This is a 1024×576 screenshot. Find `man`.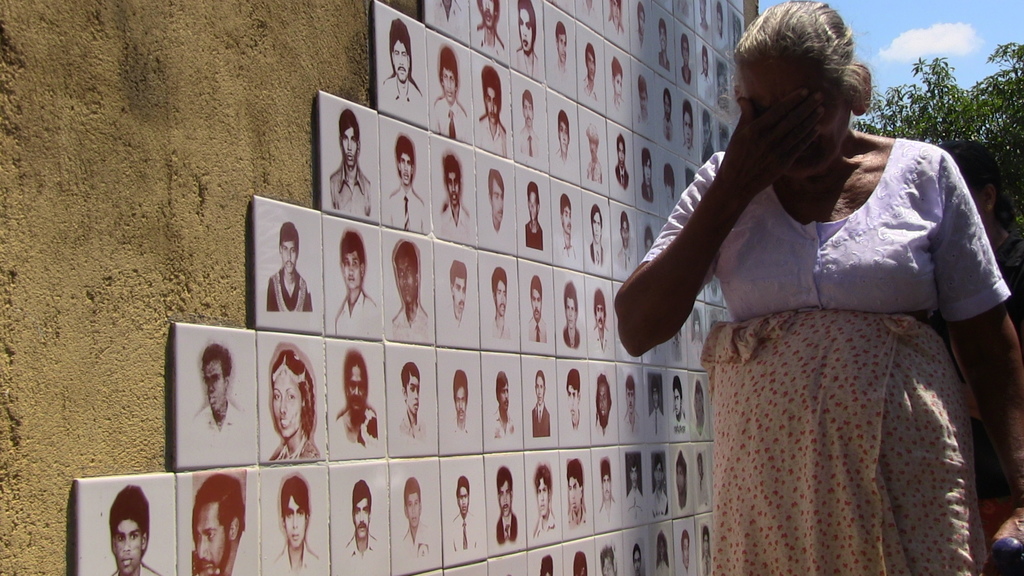
Bounding box: l=595, t=372, r=614, b=428.
